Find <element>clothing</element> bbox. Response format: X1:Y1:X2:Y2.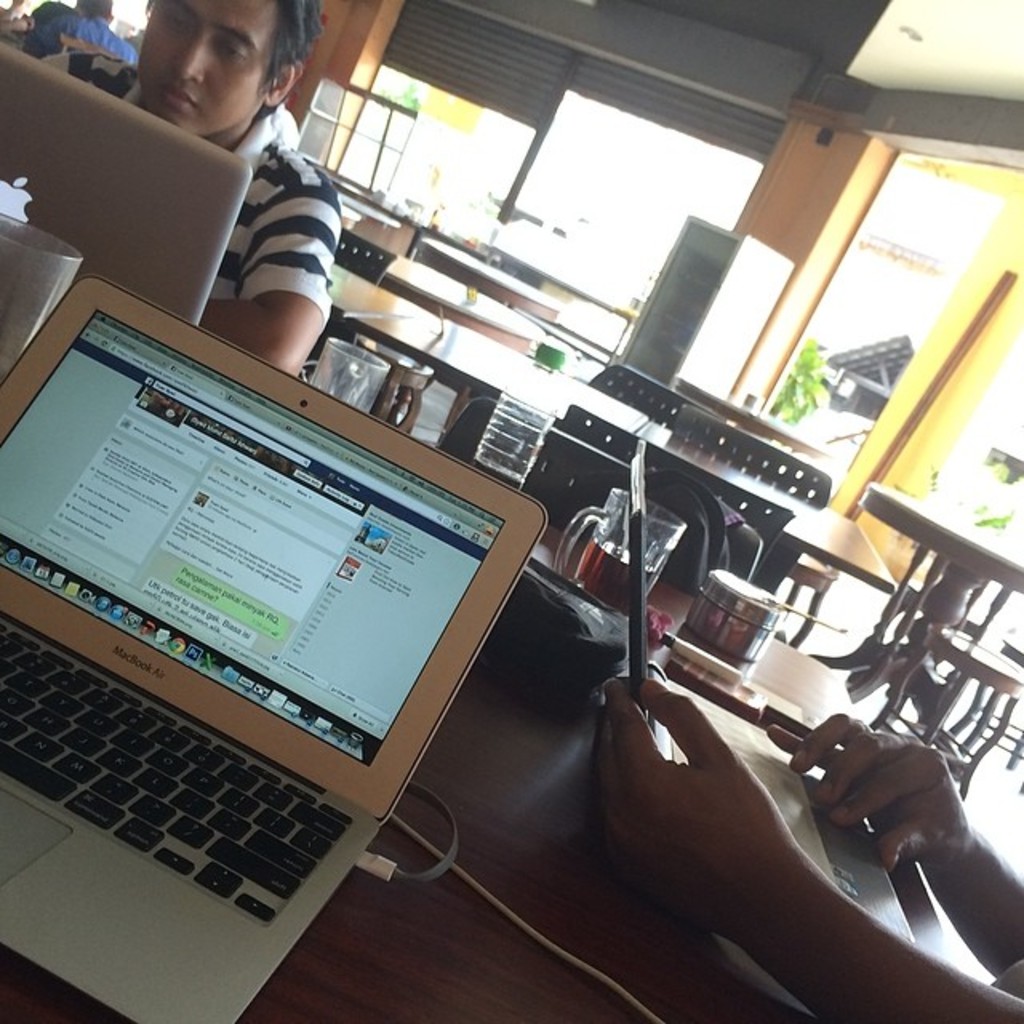
262:102:312:152.
